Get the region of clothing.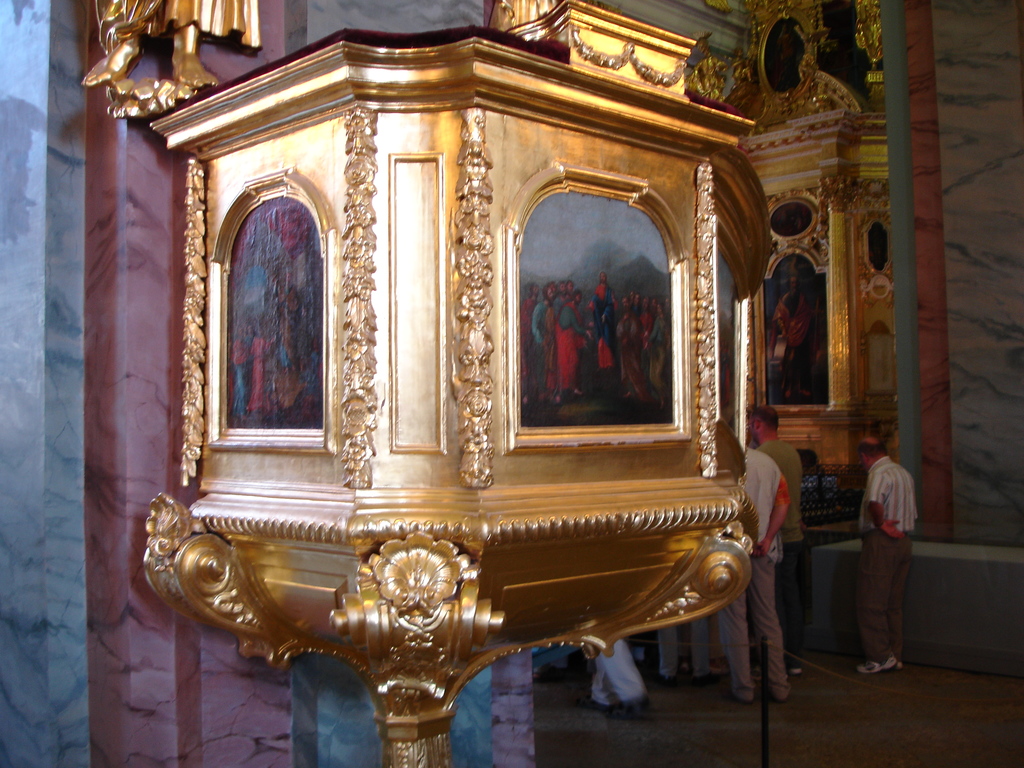
{"left": 646, "top": 316, "right": 673, "bottom": 396}.
